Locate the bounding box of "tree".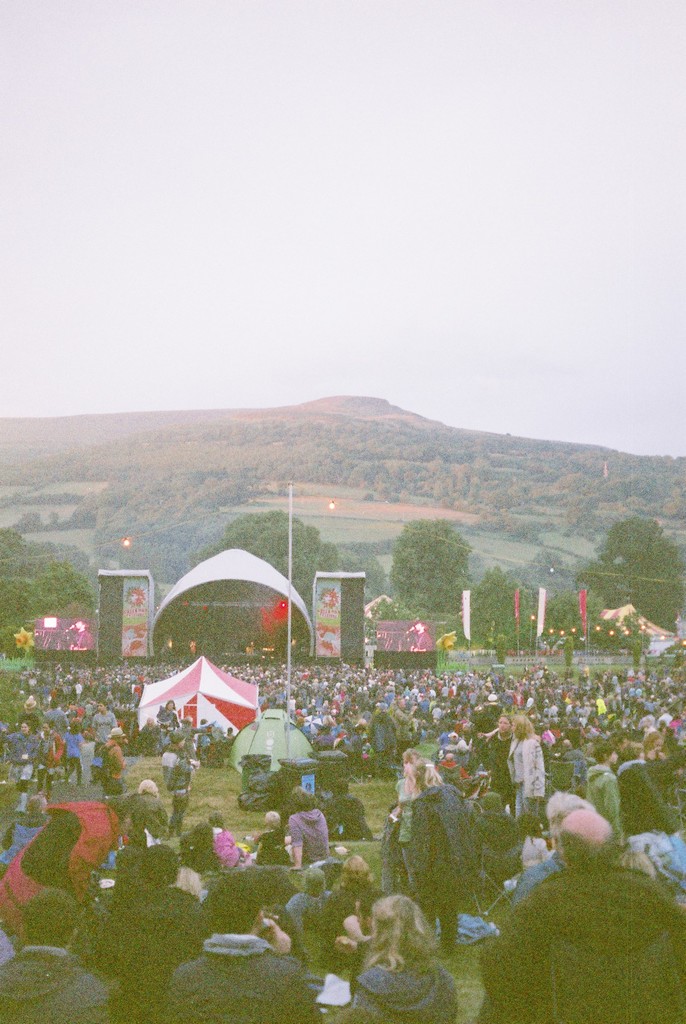
Bounding box: crop(0, 527, 45, 575).
